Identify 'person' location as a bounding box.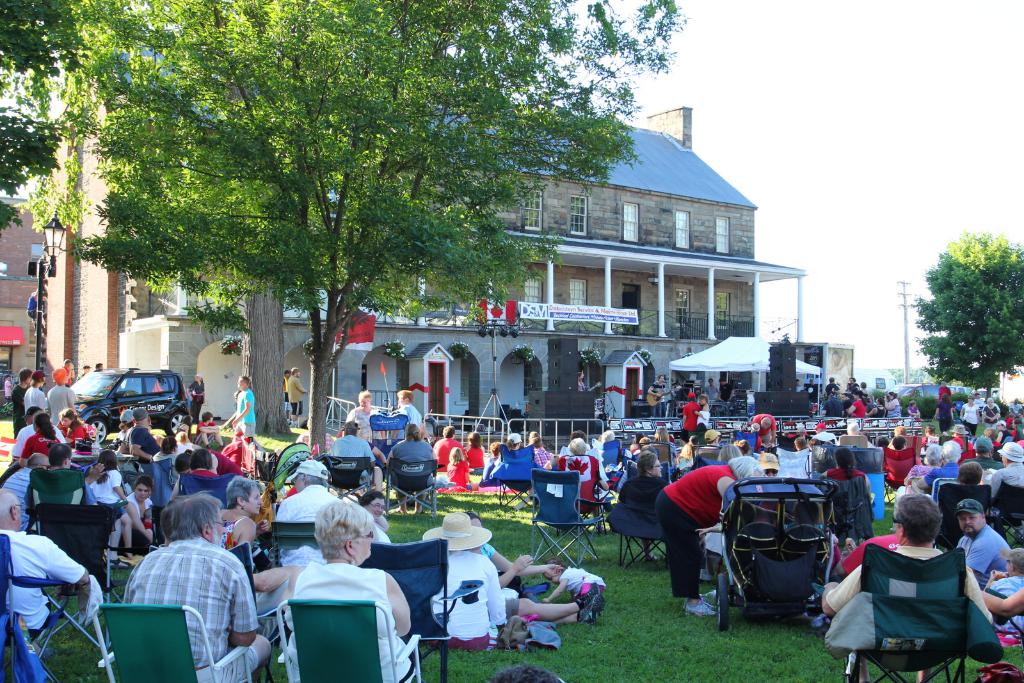
x1=124, y1=414, x2=134, y2=447.
